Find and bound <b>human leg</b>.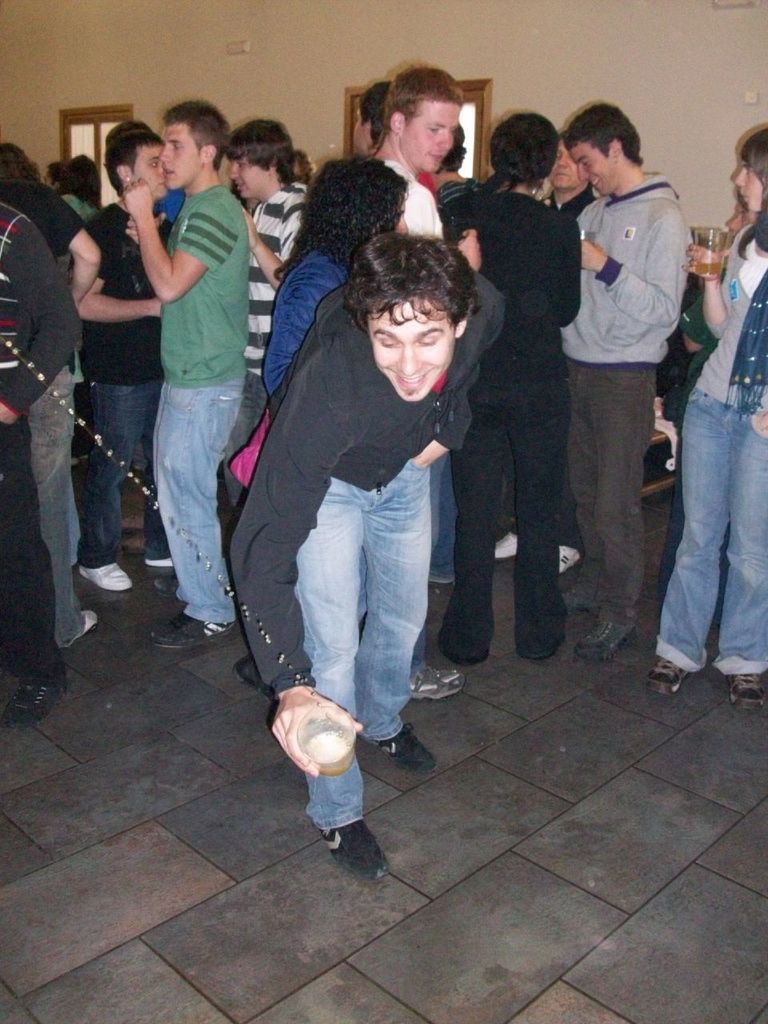
Bound: bbox=[0, 422, 62, 718].
